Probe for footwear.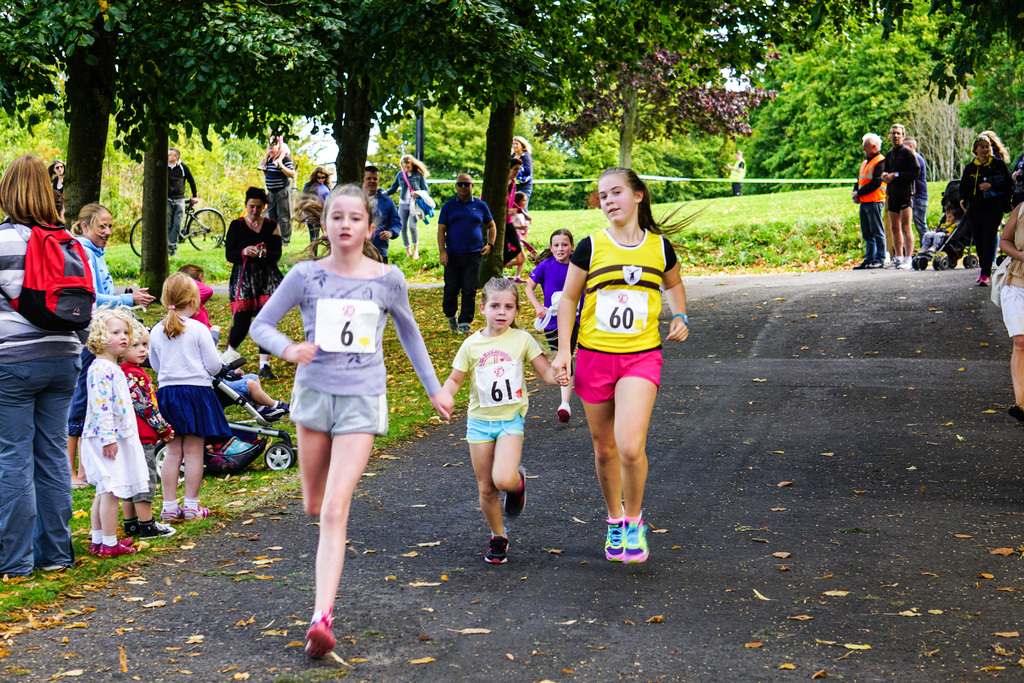
Probe result: box(157, 509, 184, 522).
